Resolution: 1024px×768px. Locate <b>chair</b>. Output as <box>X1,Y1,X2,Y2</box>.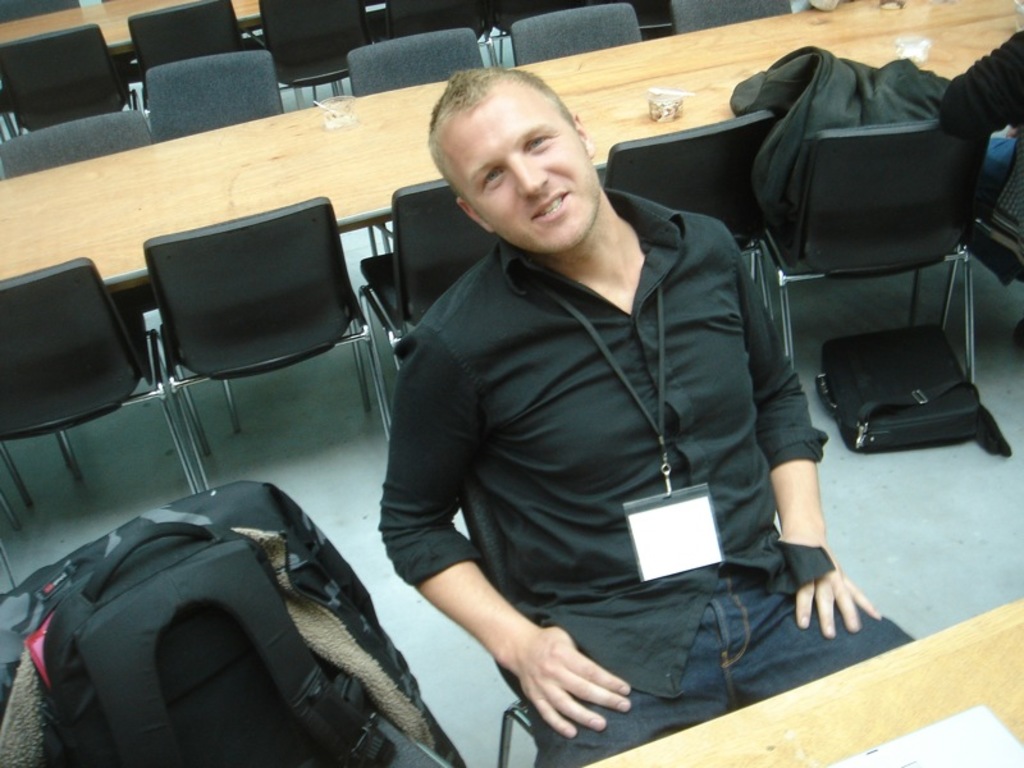
<box>0,0,86,24</box>.
